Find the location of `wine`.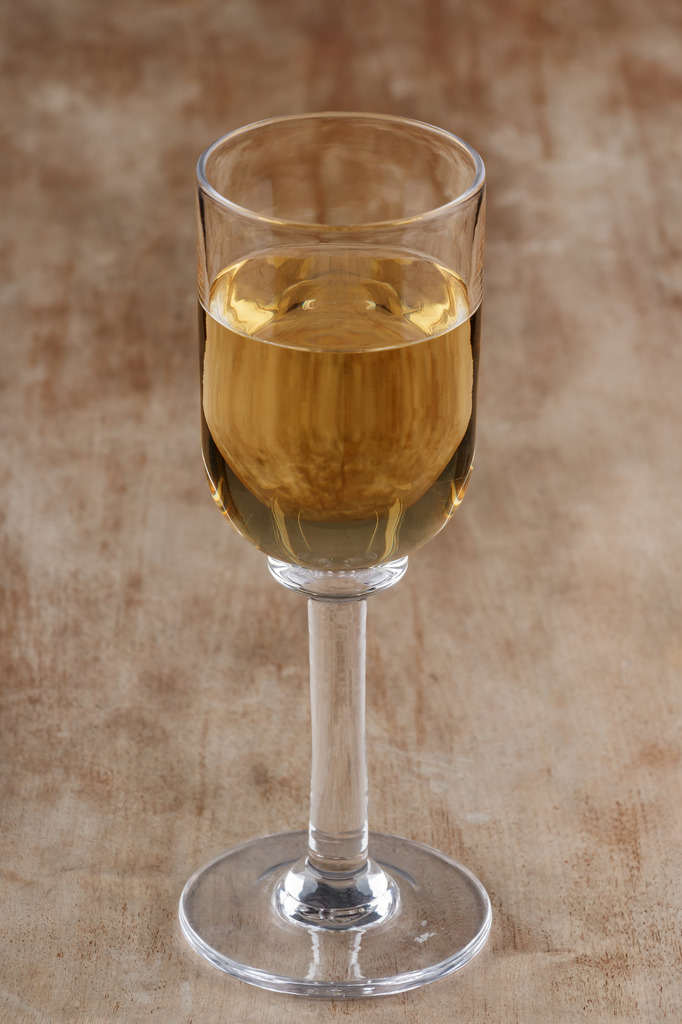
Location: box=[200, 245, 488, 571].
